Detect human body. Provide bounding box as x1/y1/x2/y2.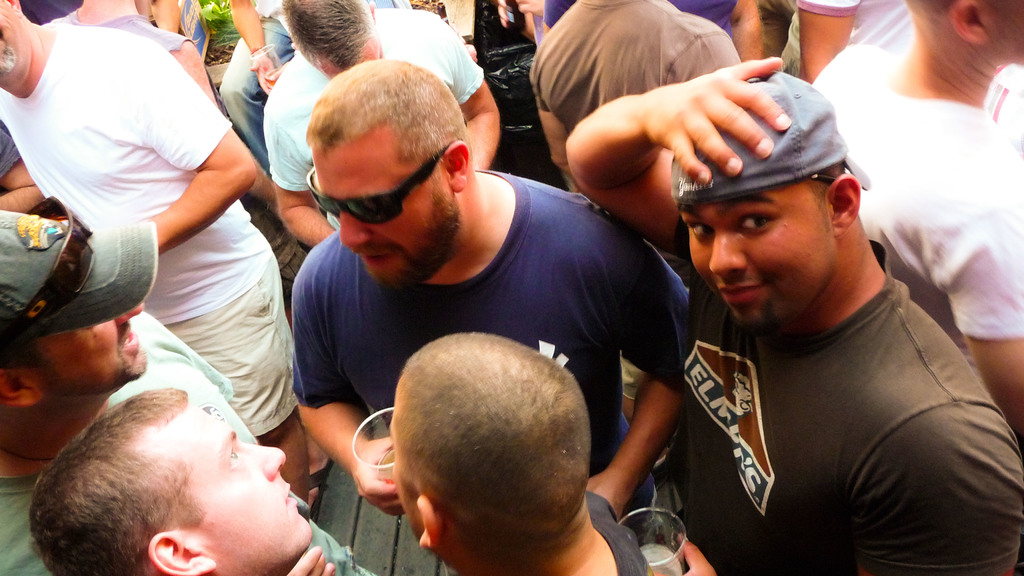
220/0/385/153.
